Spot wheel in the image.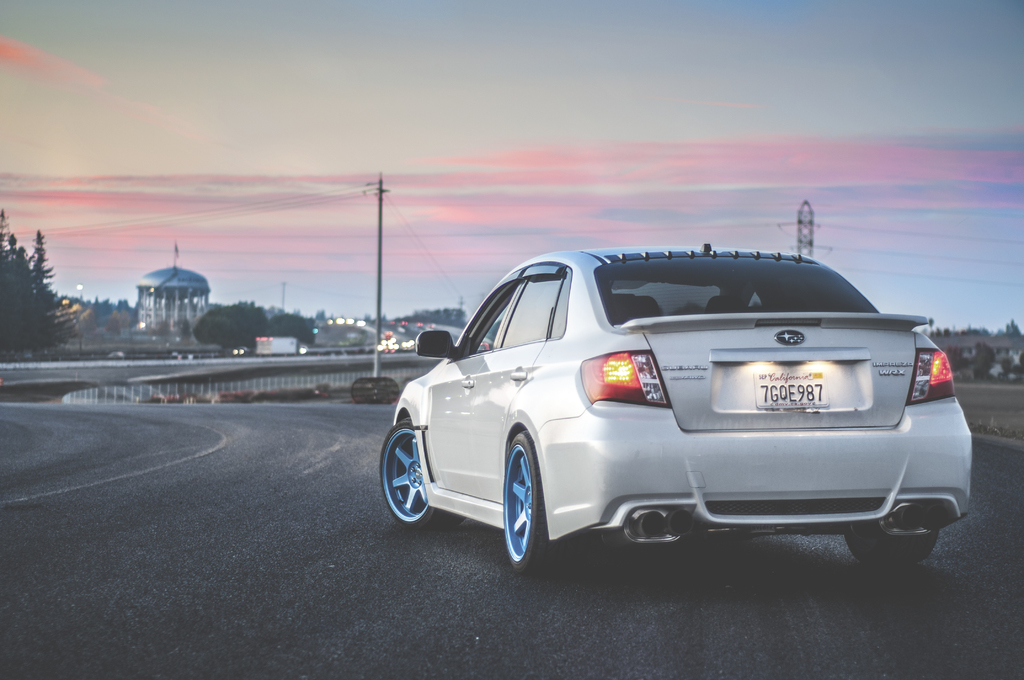
wheel found at [left=844, top=527, right=940, bottom=566].
